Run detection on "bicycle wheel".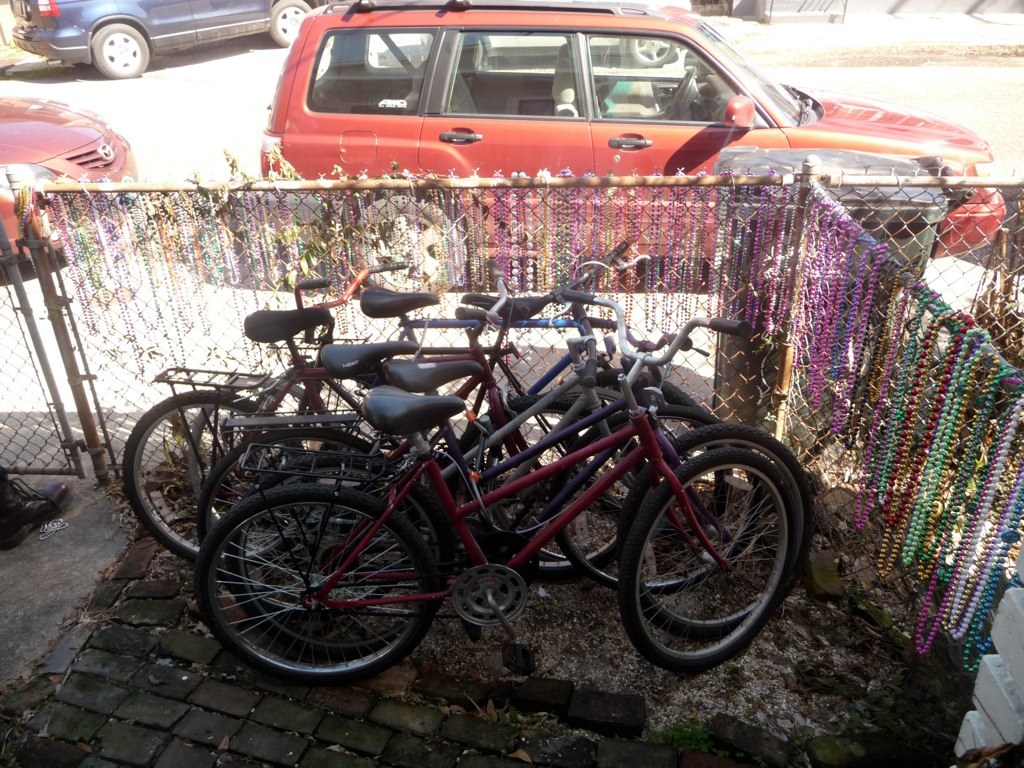
Result: 122/384/301/569.
